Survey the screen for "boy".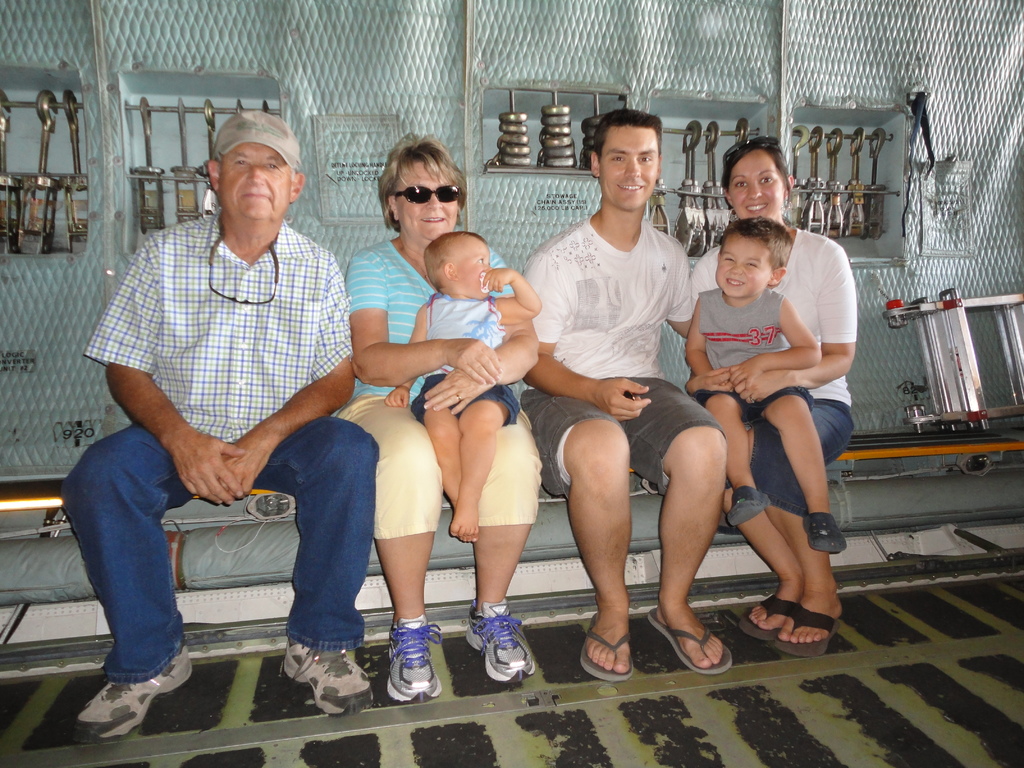
Survey found: BBox(384, 234, 543, 539).
